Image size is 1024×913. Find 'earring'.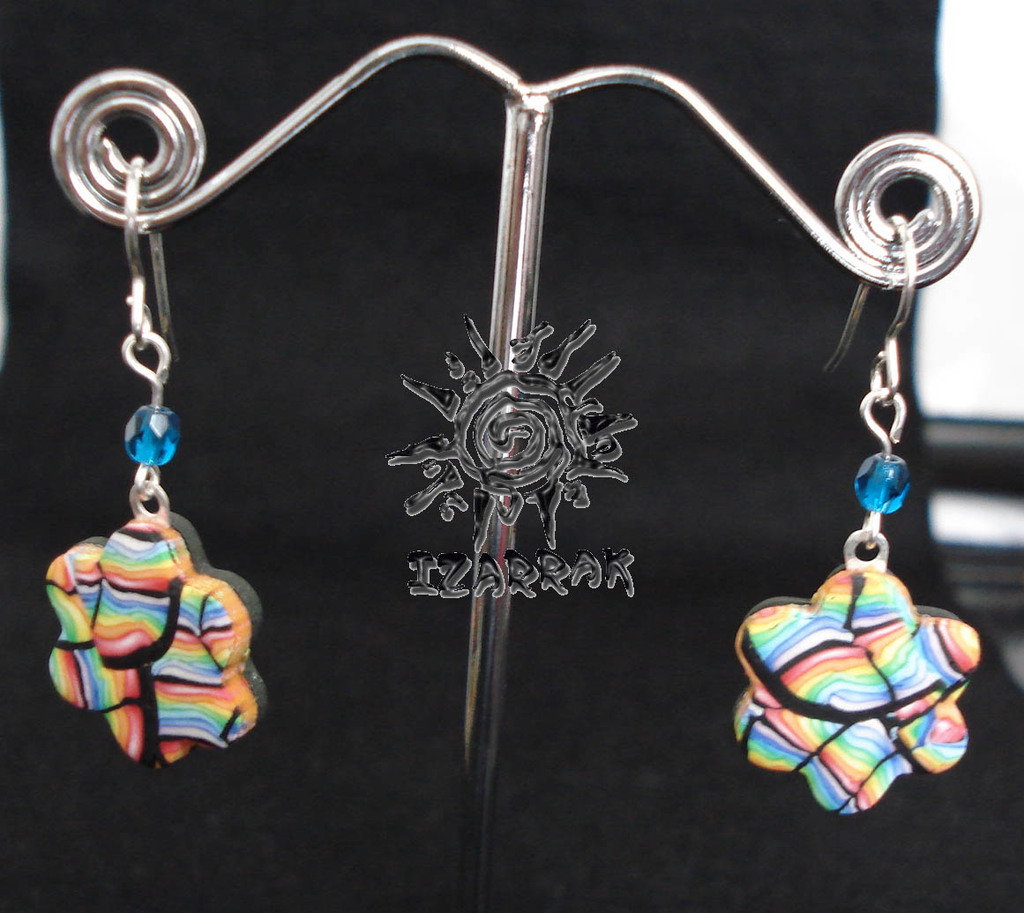
region(40, 149, 270, 769).
